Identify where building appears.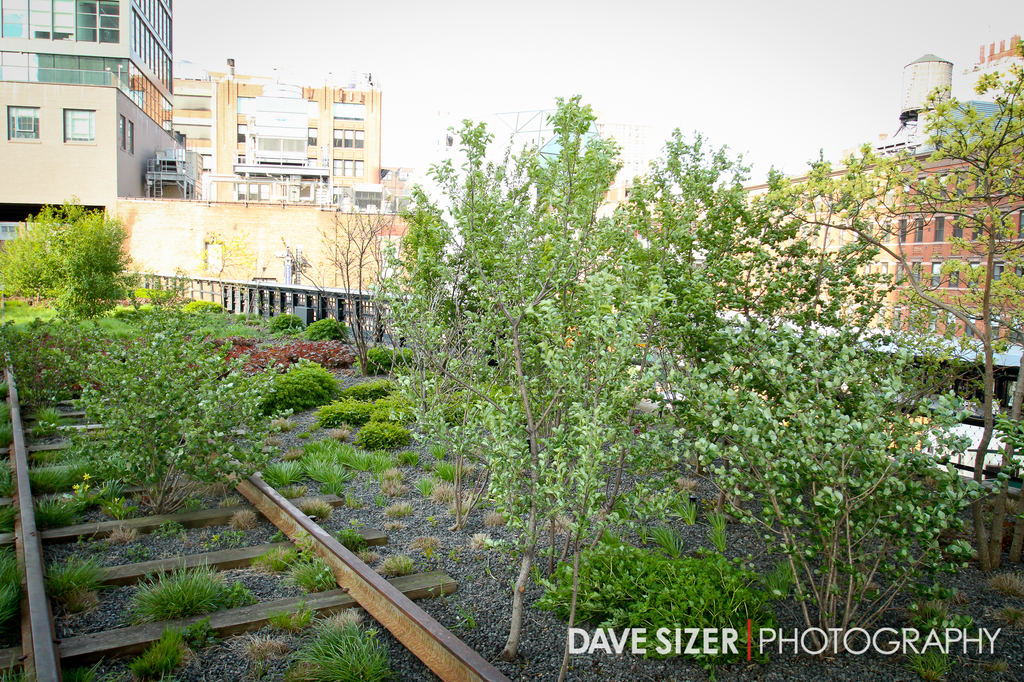
Appears at {"x1": 0, "y1": 0, "x2": 177, "y2": 210}.
